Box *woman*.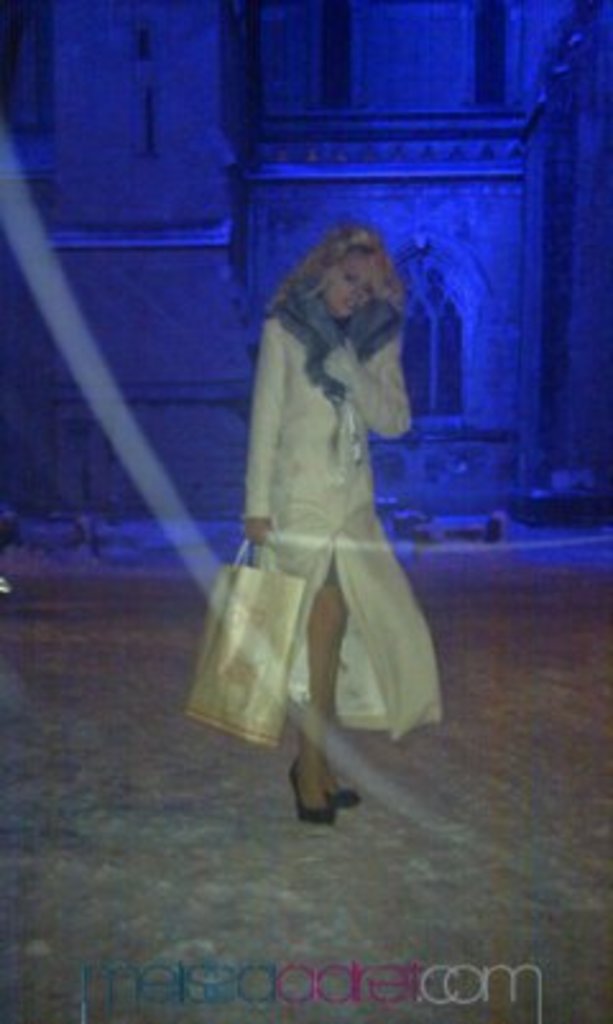
220/156/480/792.
